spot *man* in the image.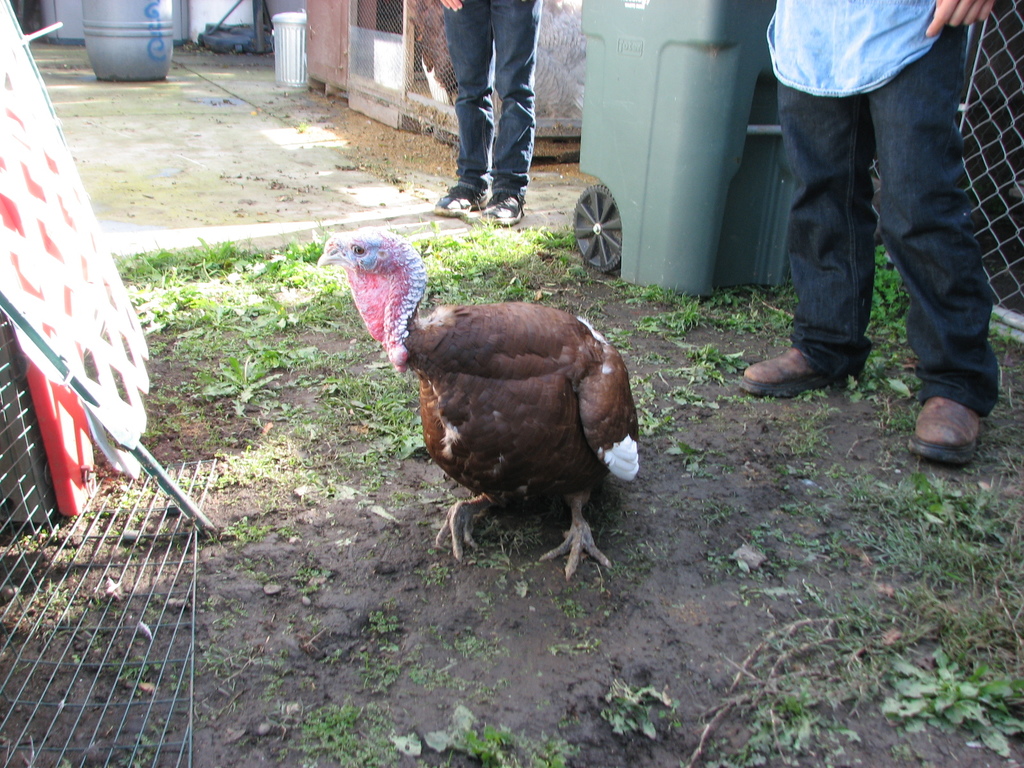
*man* found at [left=742, top=0, right=1009, bottom=420].
